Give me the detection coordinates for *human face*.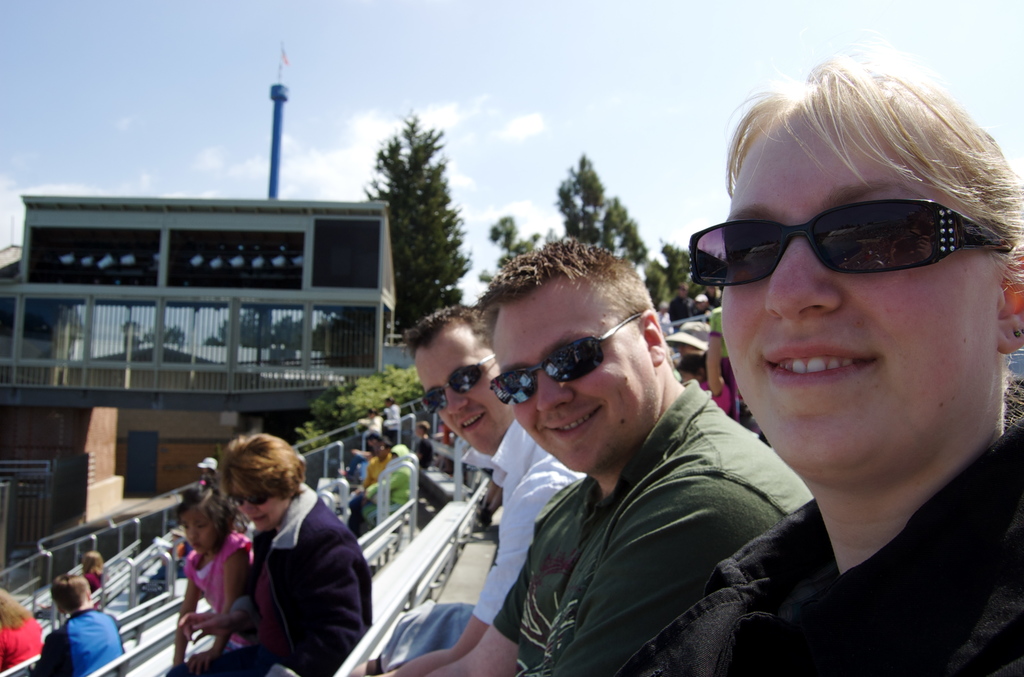
BBox(493, 290, 646, 471).
